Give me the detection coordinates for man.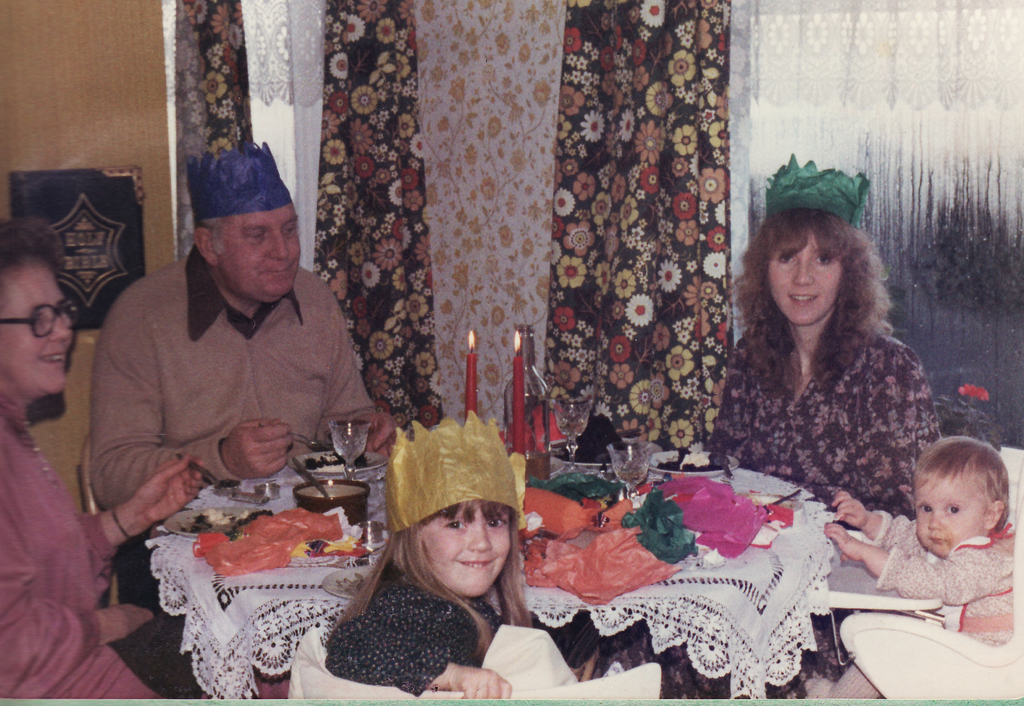
crop(84, 145, 396, 611).
